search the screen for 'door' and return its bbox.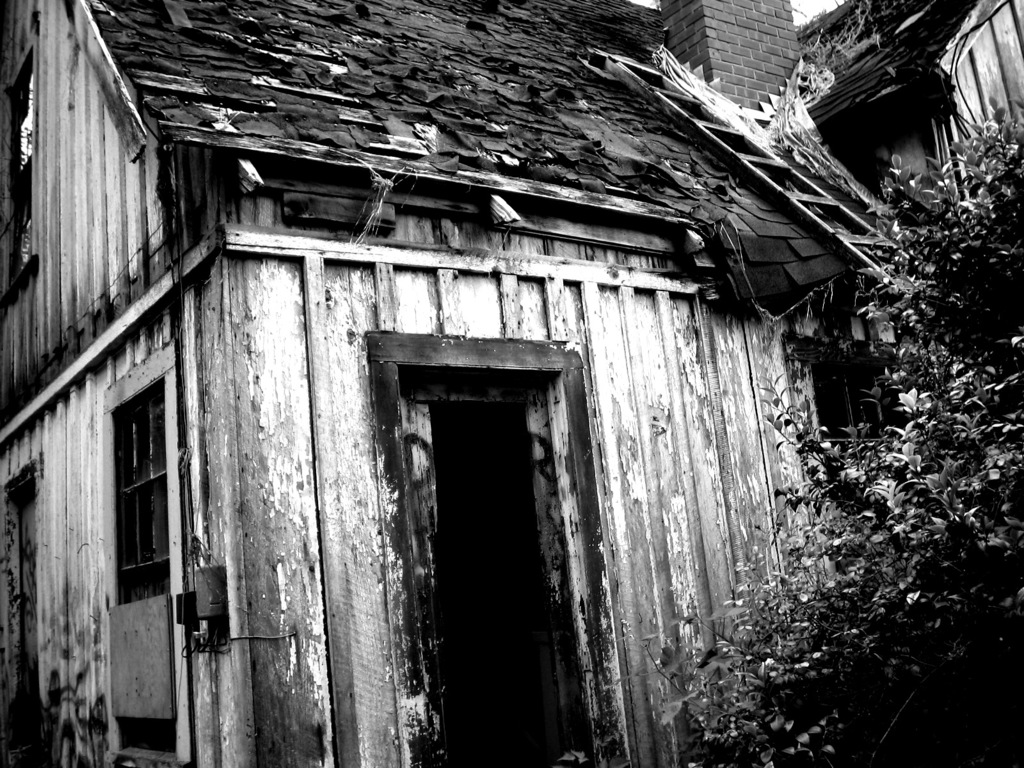
Found: x1=415 y1=400 x2=582 y2=767.
